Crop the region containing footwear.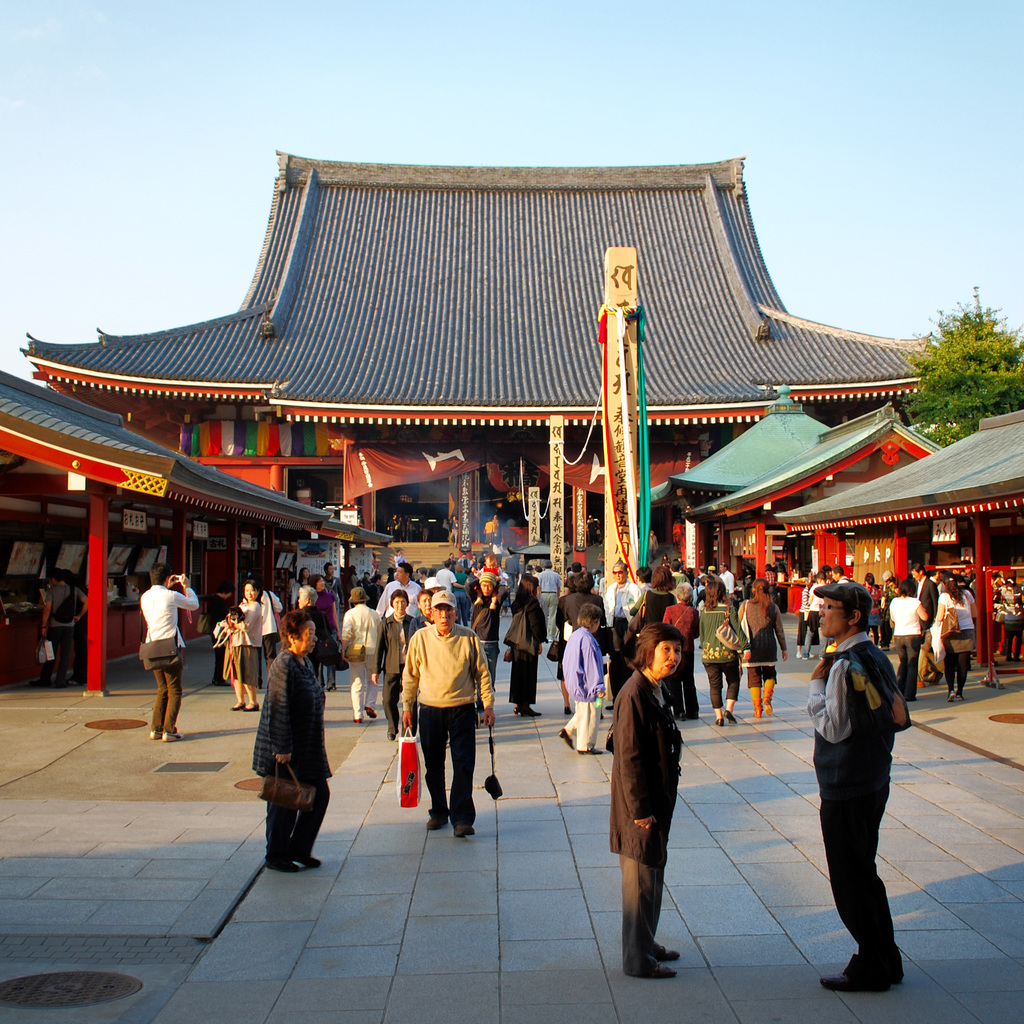
Crop region: box(558, 727, 575, 751).
